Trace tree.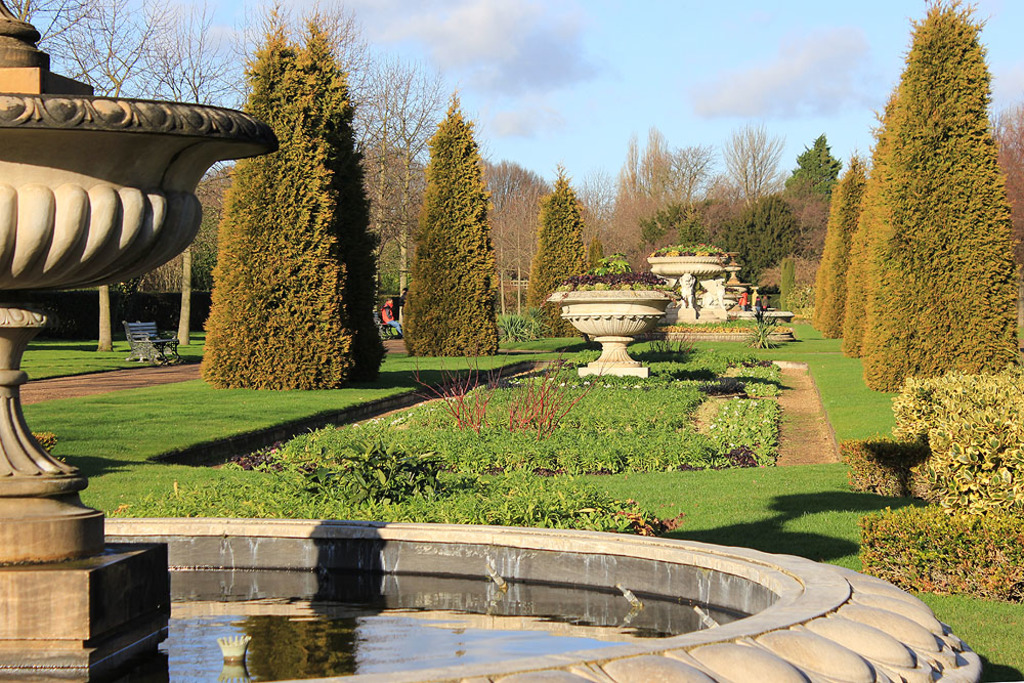
Traced to (x1=414, y1=95, x2=495, y2=382).
